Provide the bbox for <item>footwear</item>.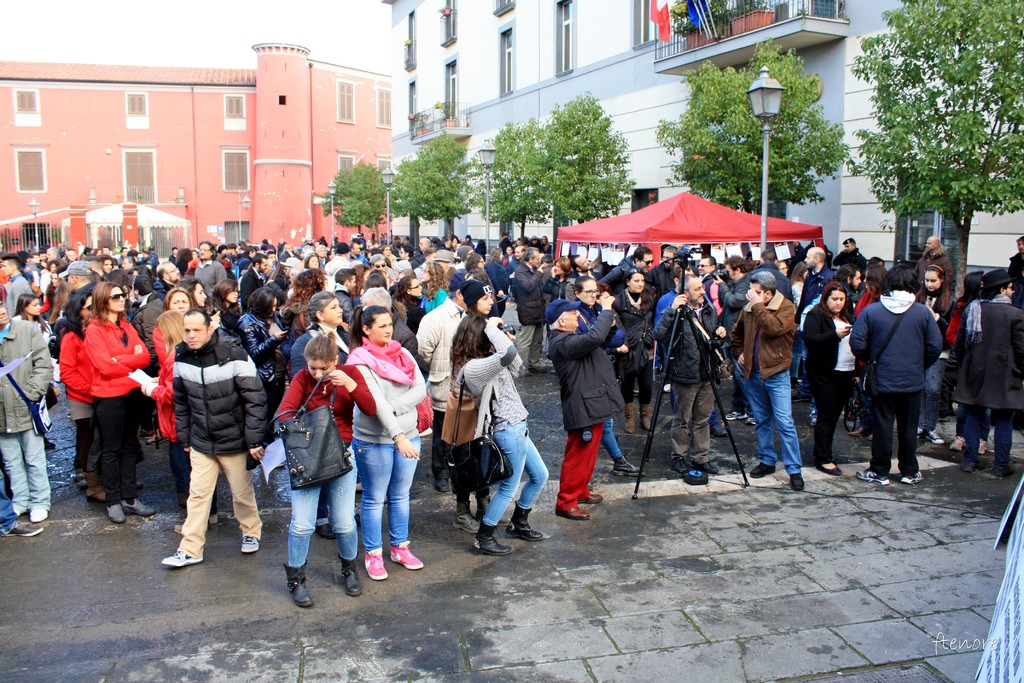
x1=317, y1=514, x2=333, y2=540.
